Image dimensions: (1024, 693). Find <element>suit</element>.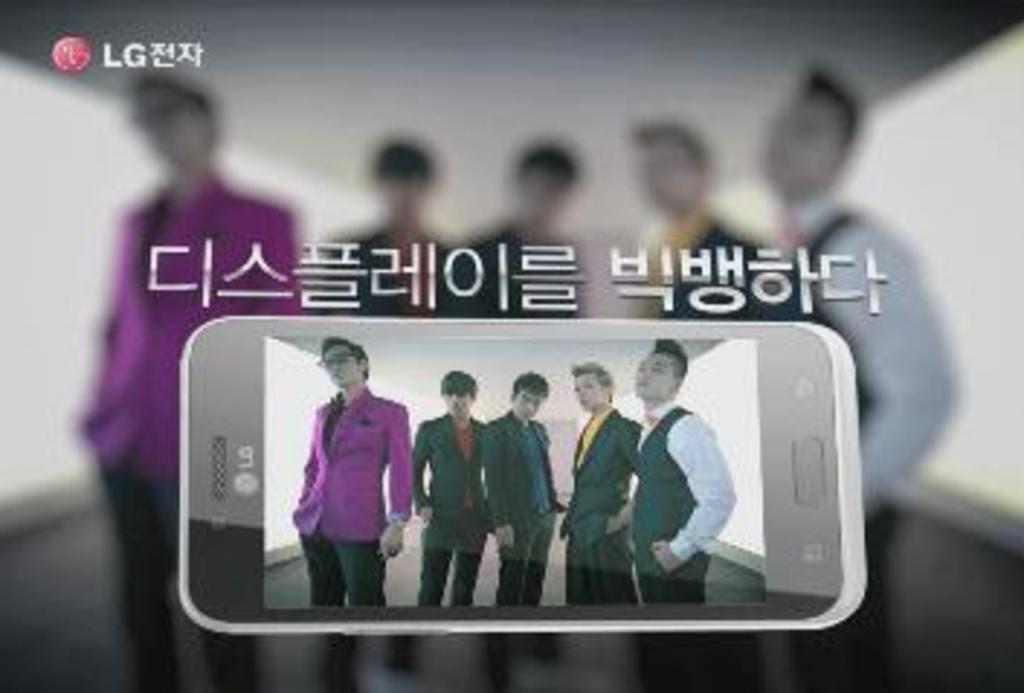
x1=307 y1=223 x2=450 y2=322.
